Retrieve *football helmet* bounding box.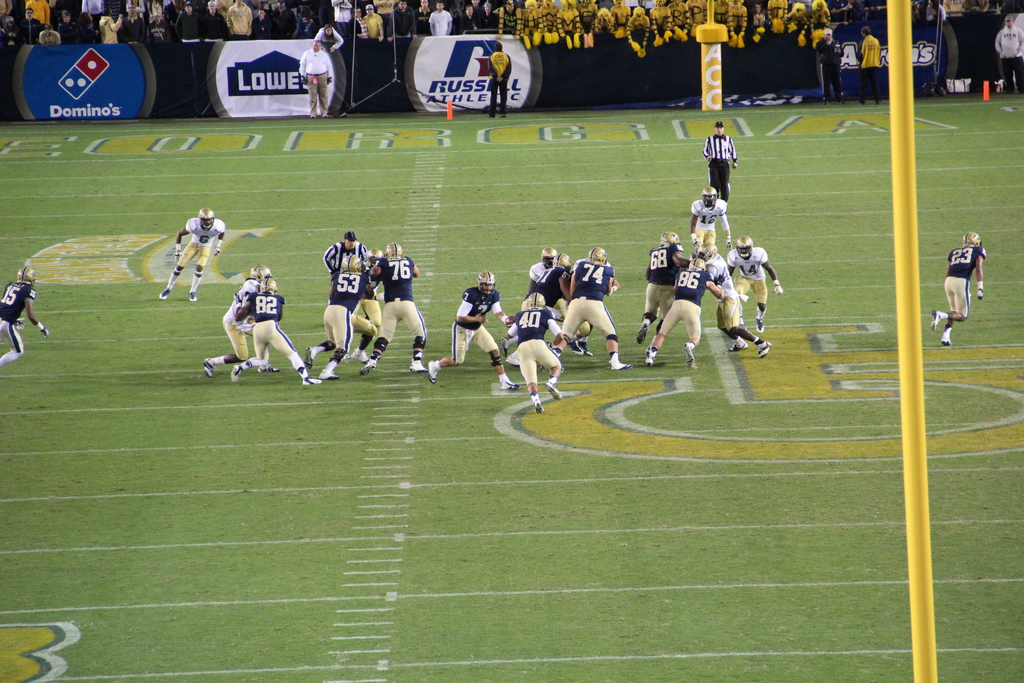
Bounding box: rect(555, 252, 571, 268).
